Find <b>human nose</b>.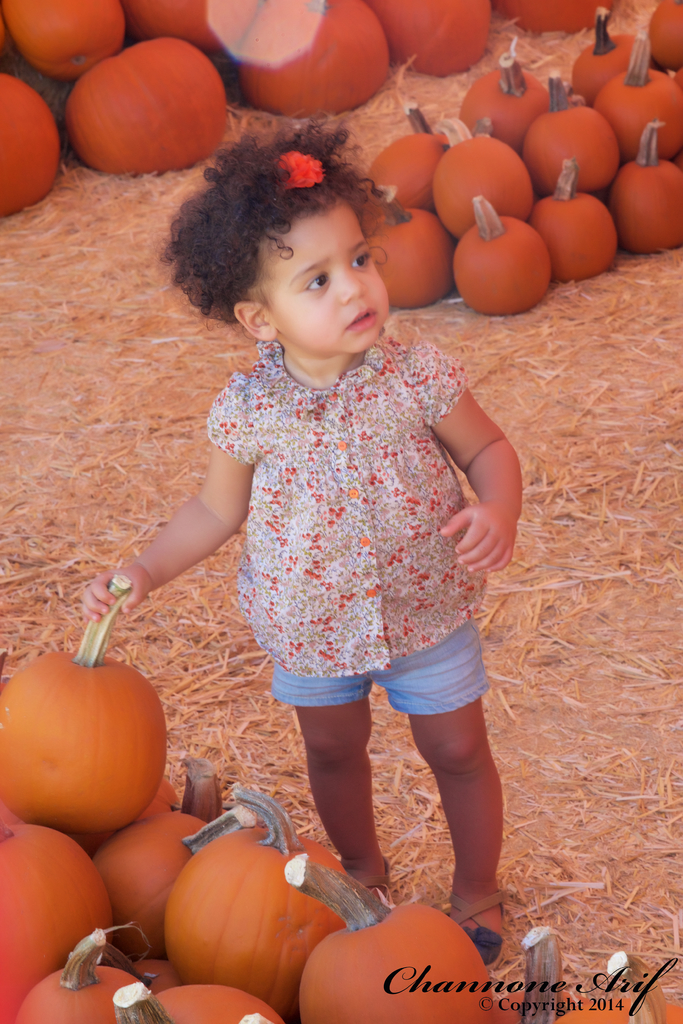
{"left": 340, "top": 265, "right": 362, "bottom": 303}.
